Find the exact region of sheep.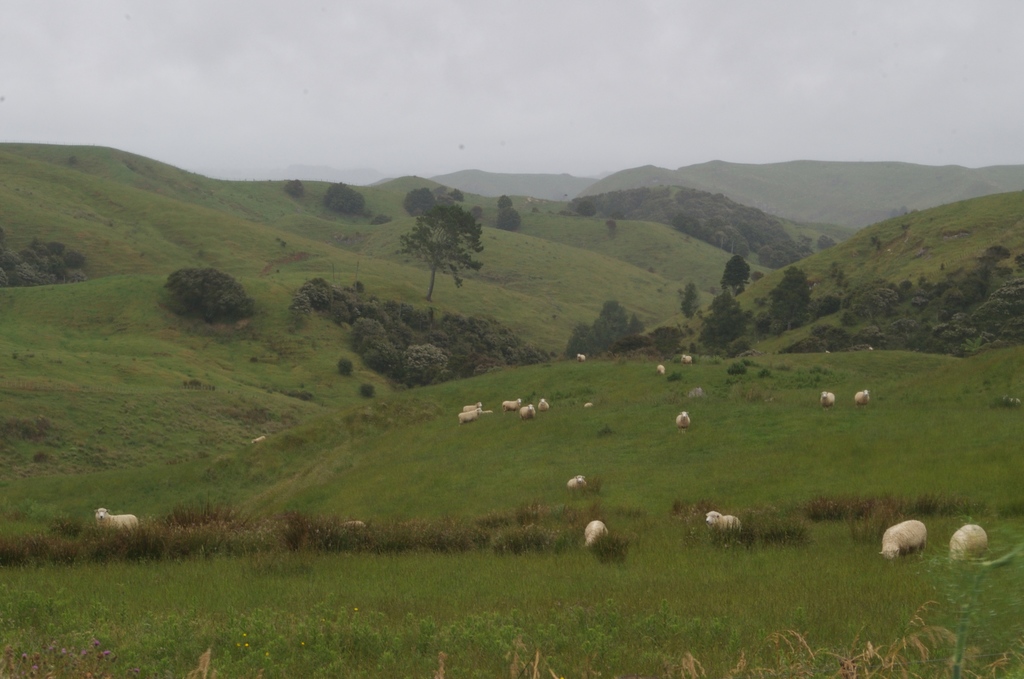
Exact region: crop(577, 355, 589, 364).
